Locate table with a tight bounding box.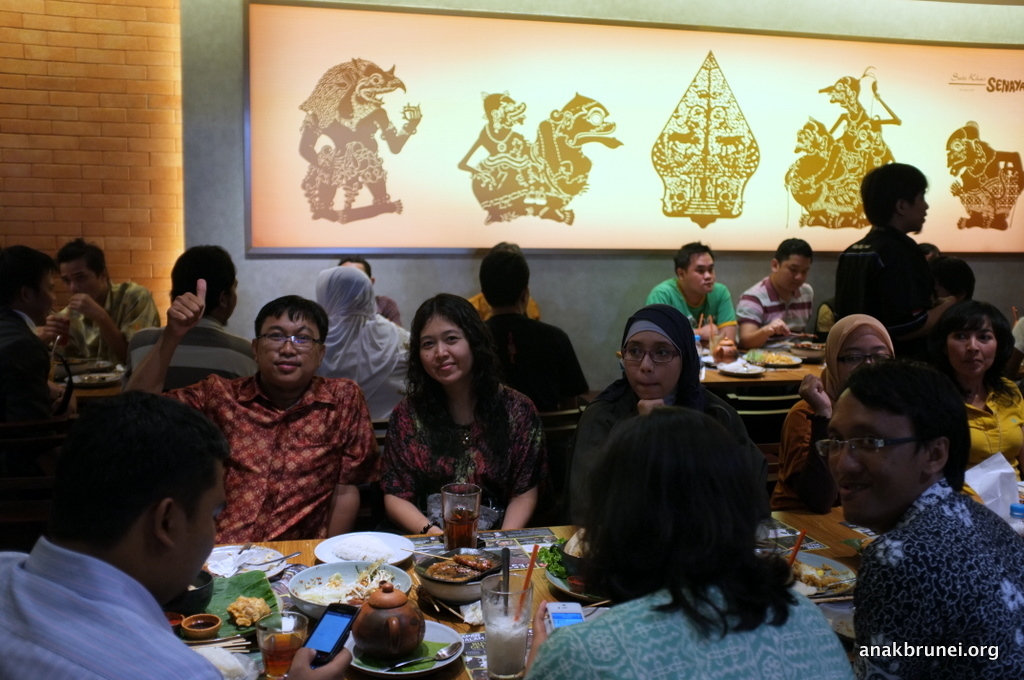
<box>699,340,826,396</box>.
